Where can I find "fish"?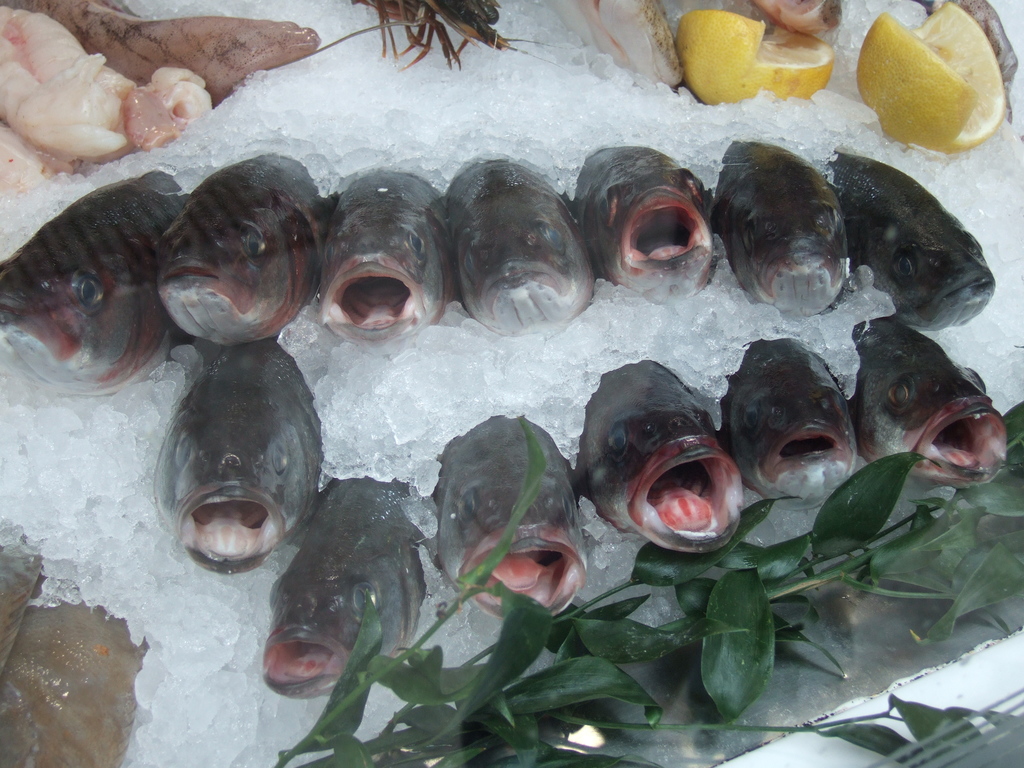
You can find it at detection(108, 337, 332, 589).
